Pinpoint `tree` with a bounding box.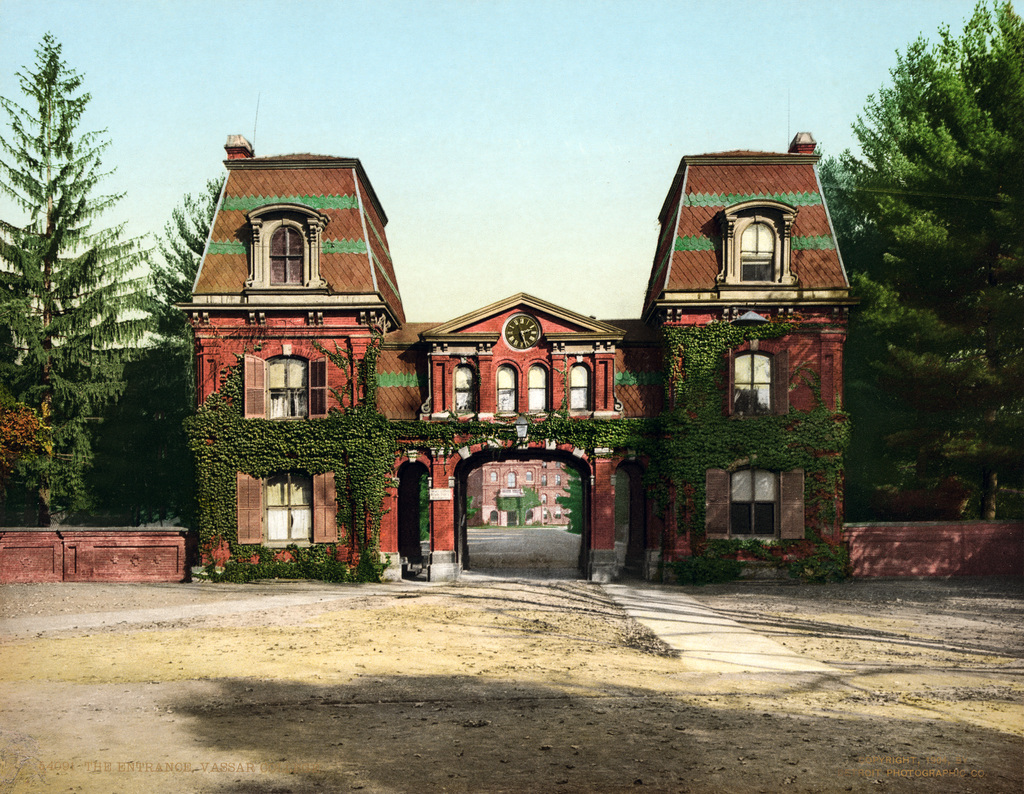
[143, 178, 228, 481].
